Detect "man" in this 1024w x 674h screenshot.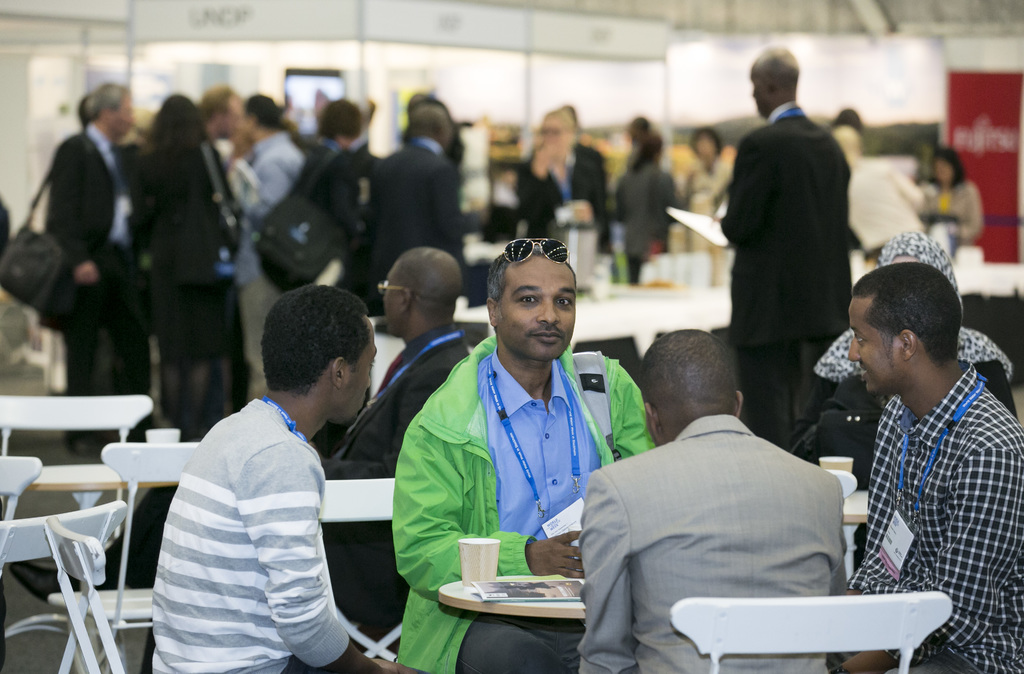
Detection: <bbox>513, 108, 610, 239</bbox>.
